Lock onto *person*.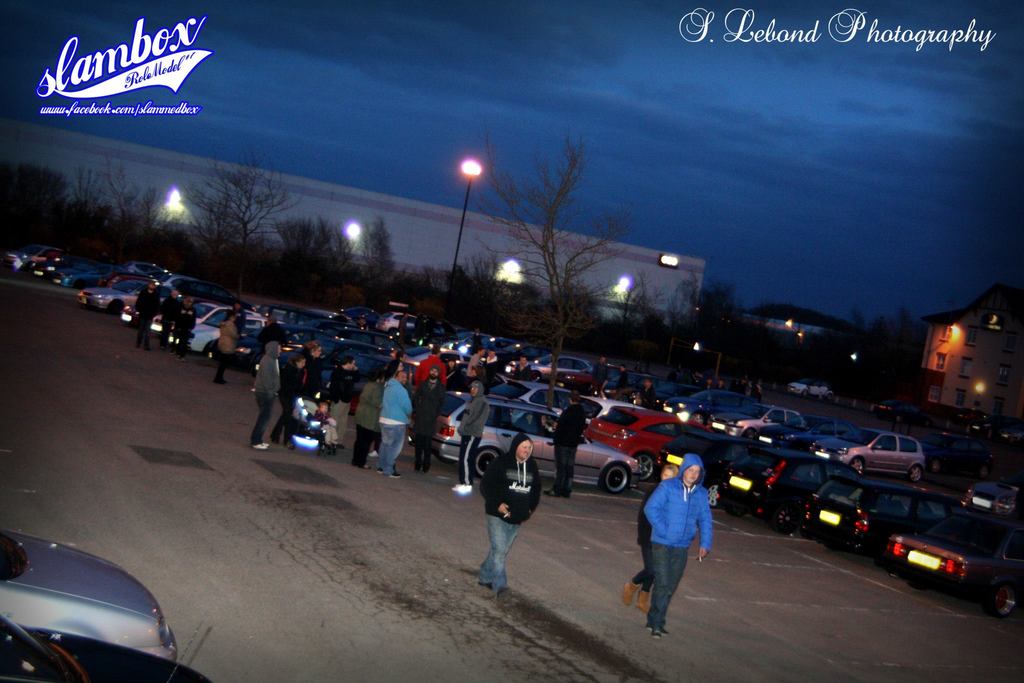
Locked: l=639, t=373, r=661, b=408.
